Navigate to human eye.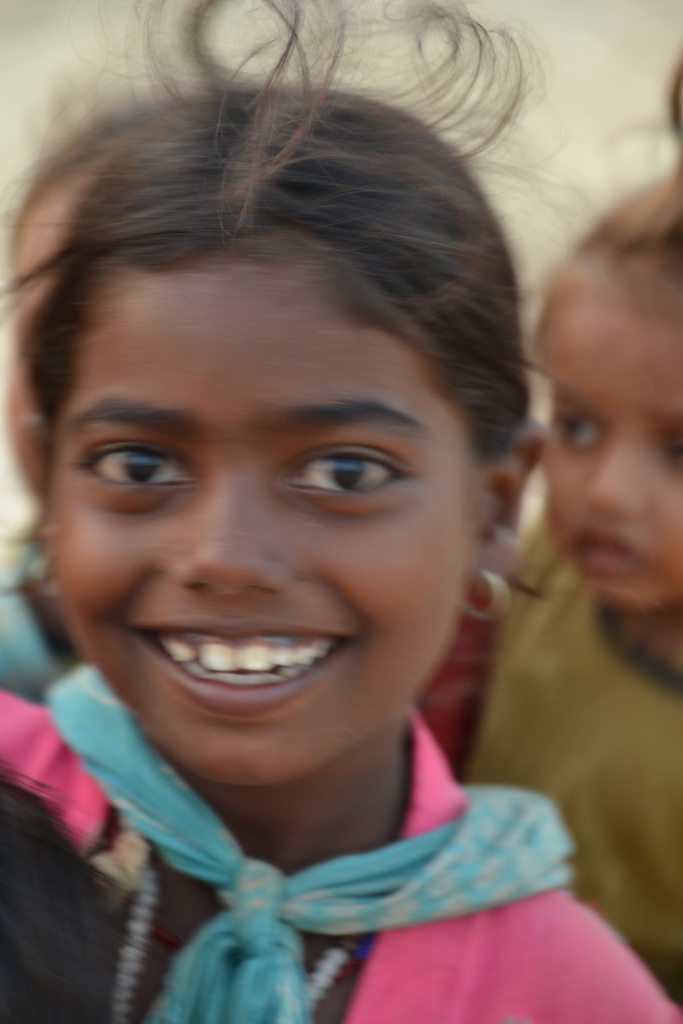
Navigation target: [x1=553, y1=410, x2=609, y2=450].
